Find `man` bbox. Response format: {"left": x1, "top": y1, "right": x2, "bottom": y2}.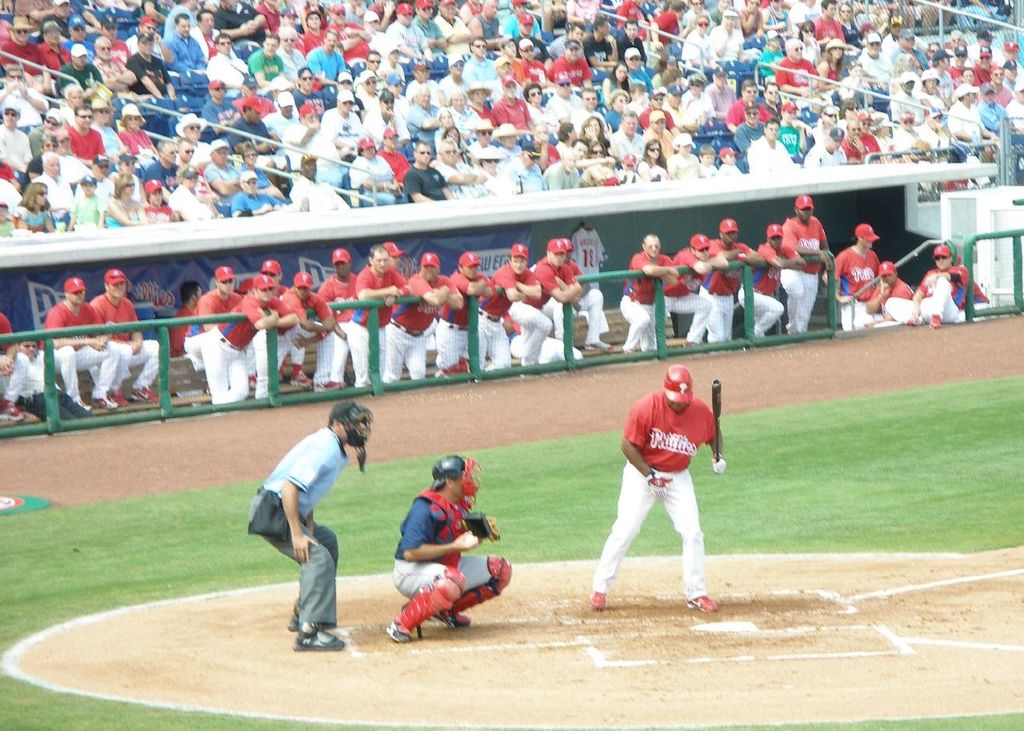
{"left": 346, "top": 246, "right": 411, "bottom": 385}.
